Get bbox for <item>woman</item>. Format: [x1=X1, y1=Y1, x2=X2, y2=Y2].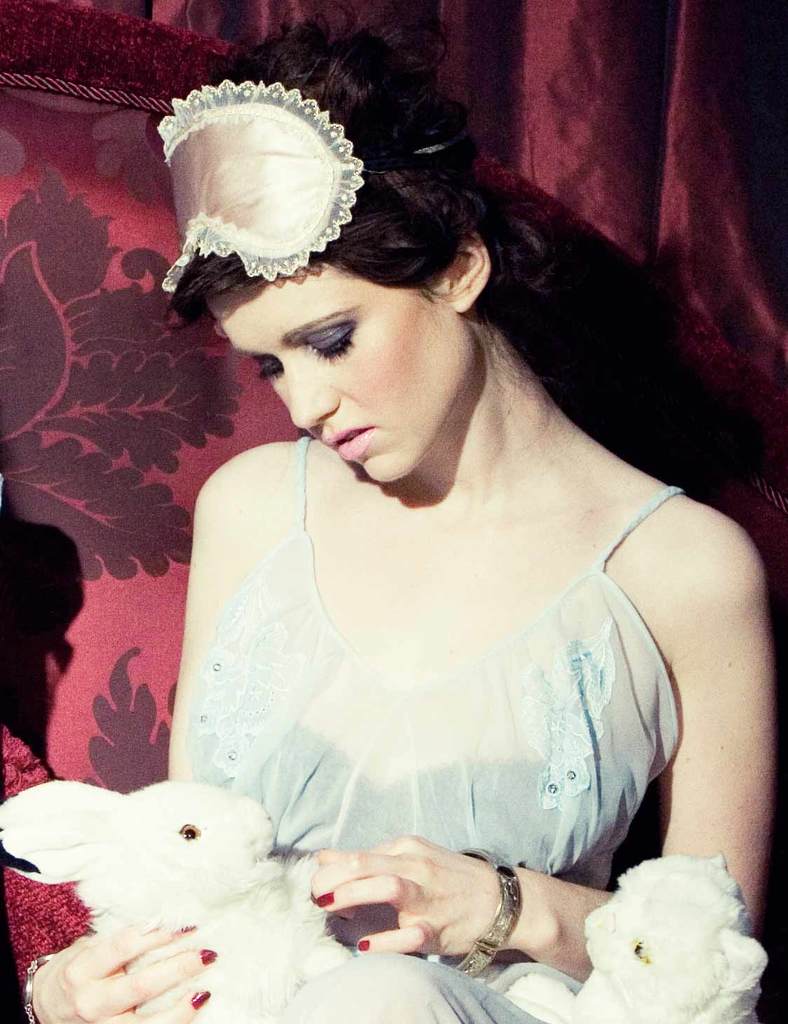
[x1=85, y1=51, x2=766, y2=972].
